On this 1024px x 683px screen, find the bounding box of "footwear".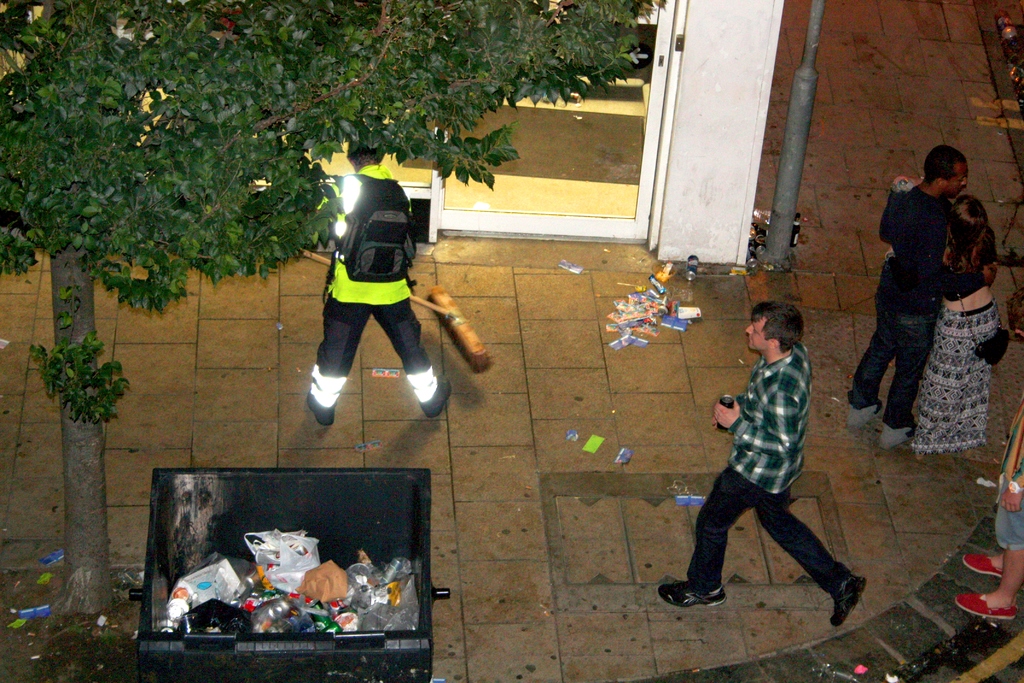
Bounding box: detection(871, 425, 921, 450).
